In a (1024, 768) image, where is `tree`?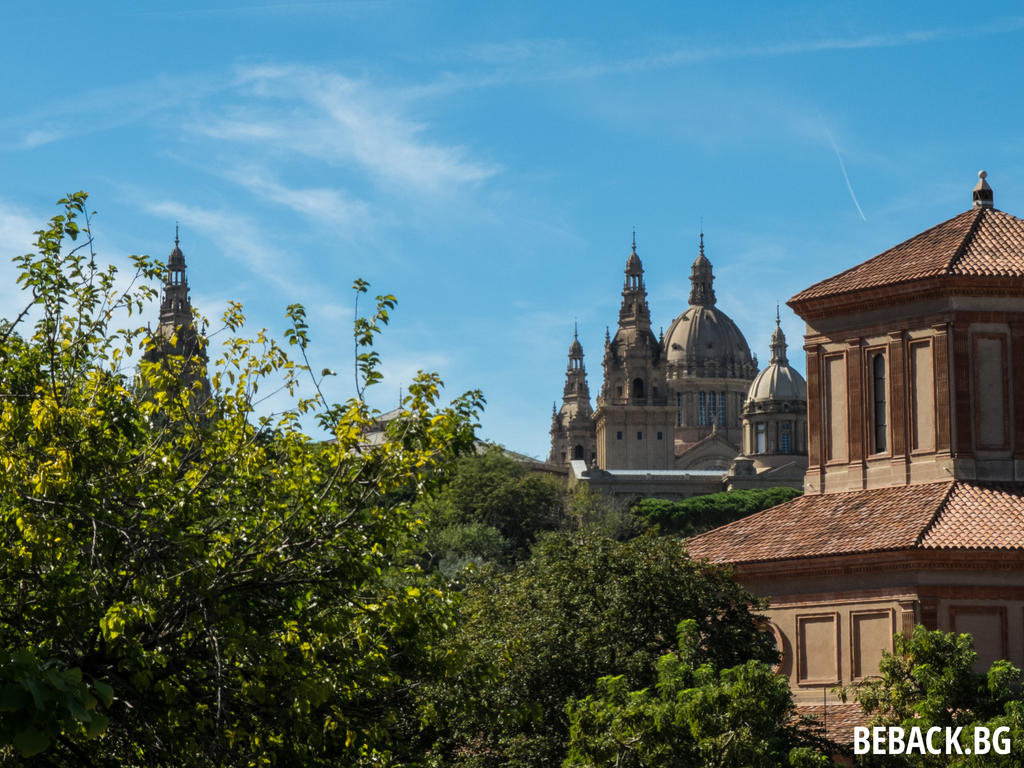
x1=835 y1=620 x2=1023 y2=767.
